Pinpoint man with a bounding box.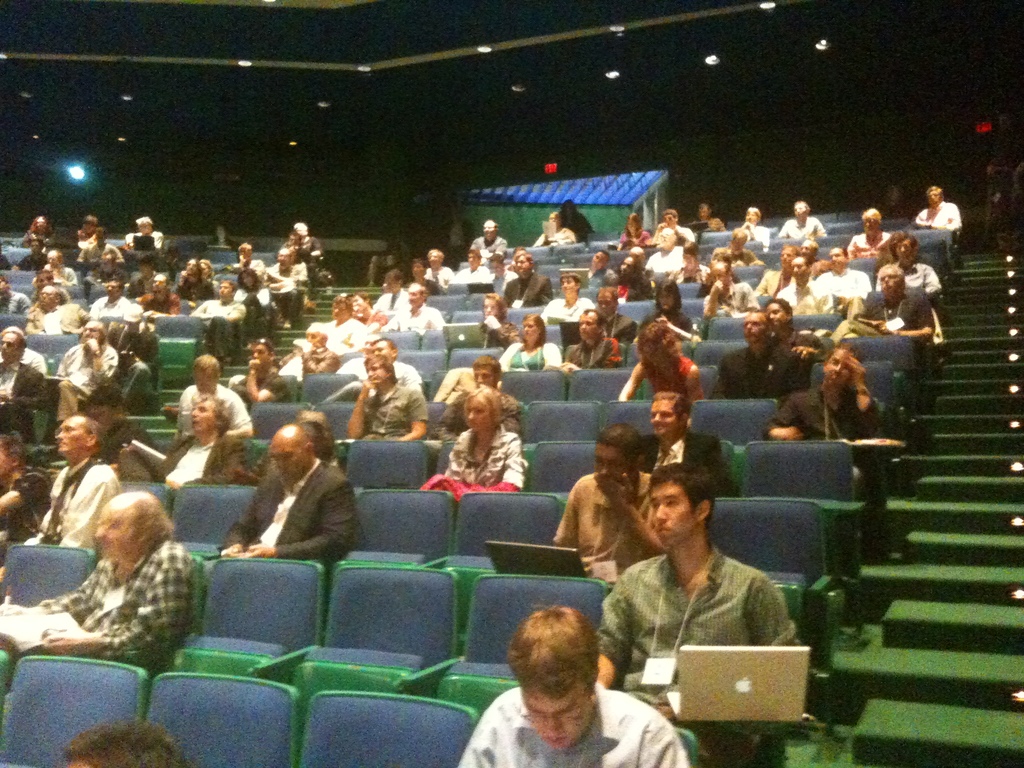
91,271,138,315.
